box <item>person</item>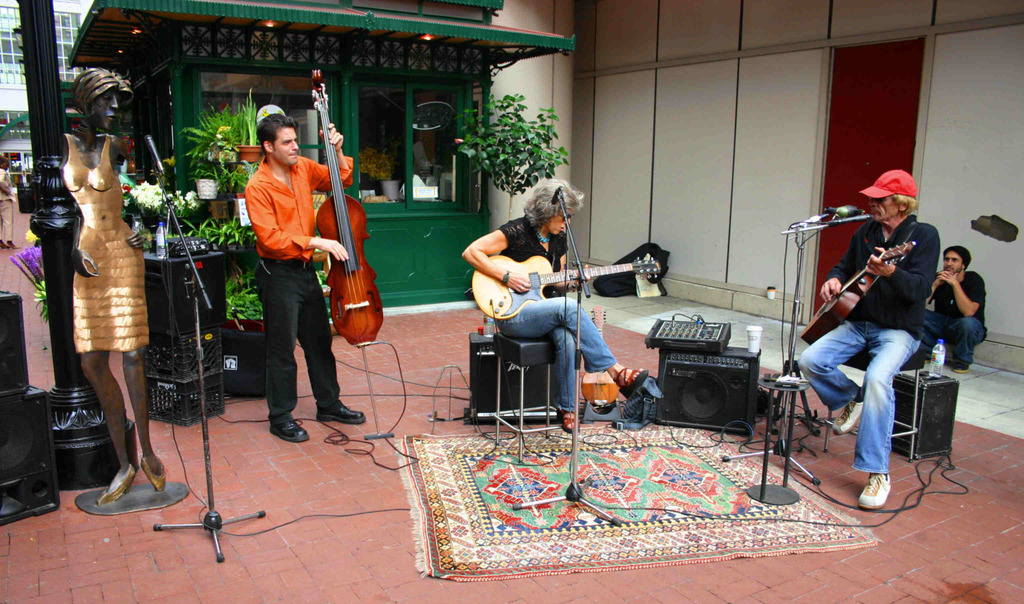
<bbox>54, 58, 169, 509</bbox>
